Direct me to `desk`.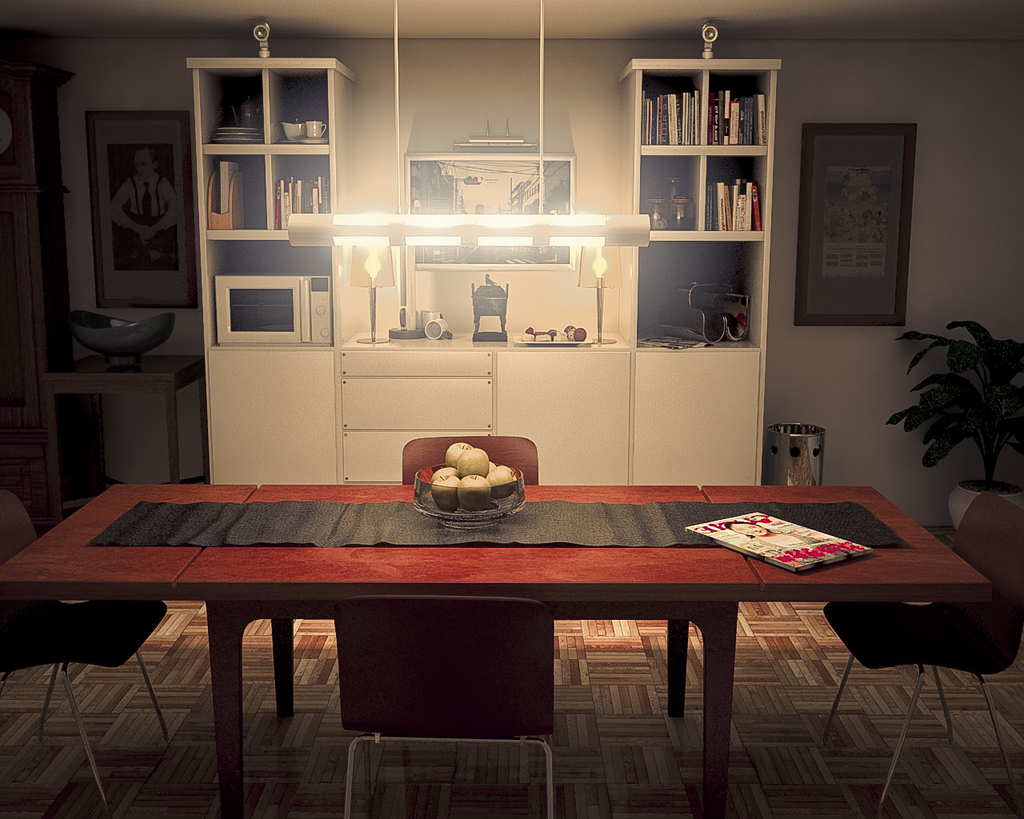
Direction: select_region(176, 485, 762, 818).
